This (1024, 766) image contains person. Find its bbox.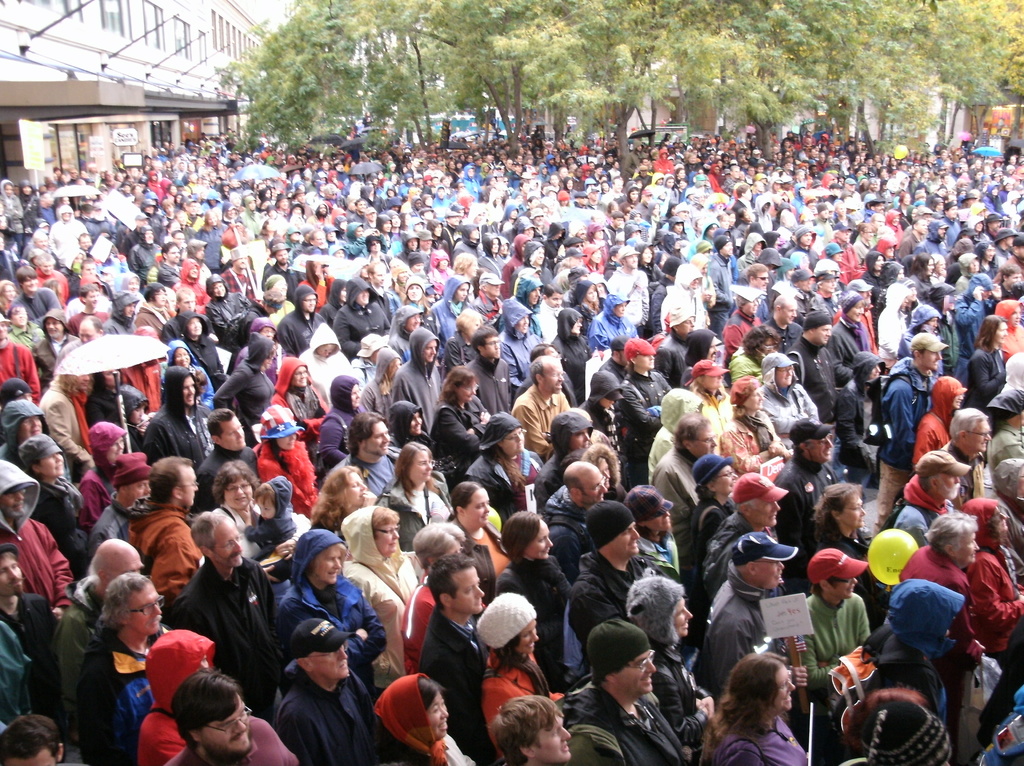
(317,459,369,517).
